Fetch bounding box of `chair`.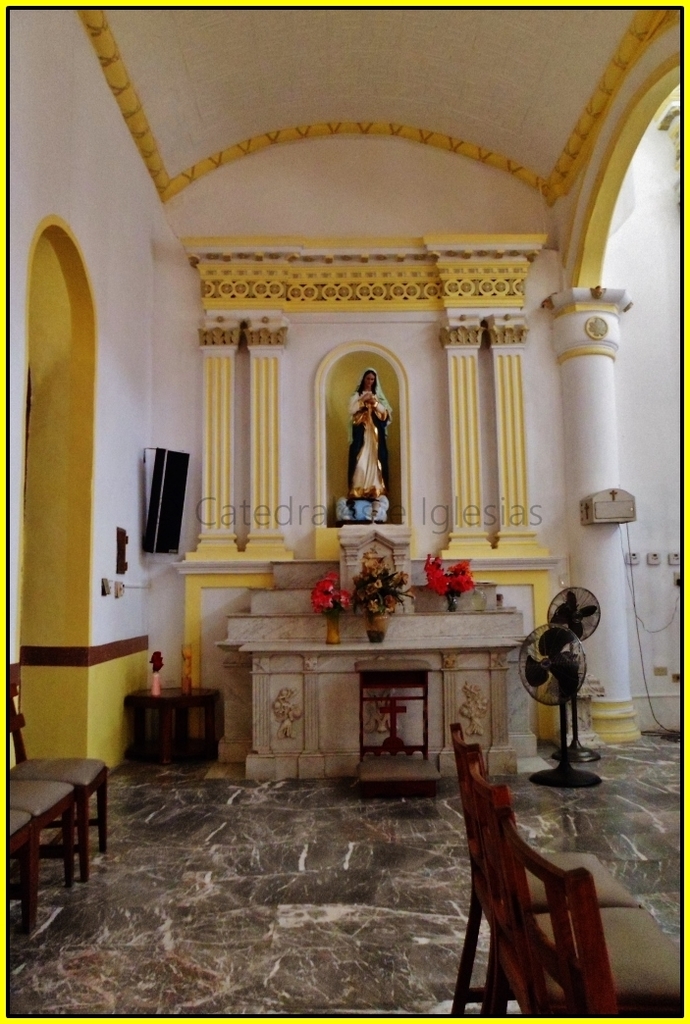
Bbox: (492, 809, 683, 1023).
